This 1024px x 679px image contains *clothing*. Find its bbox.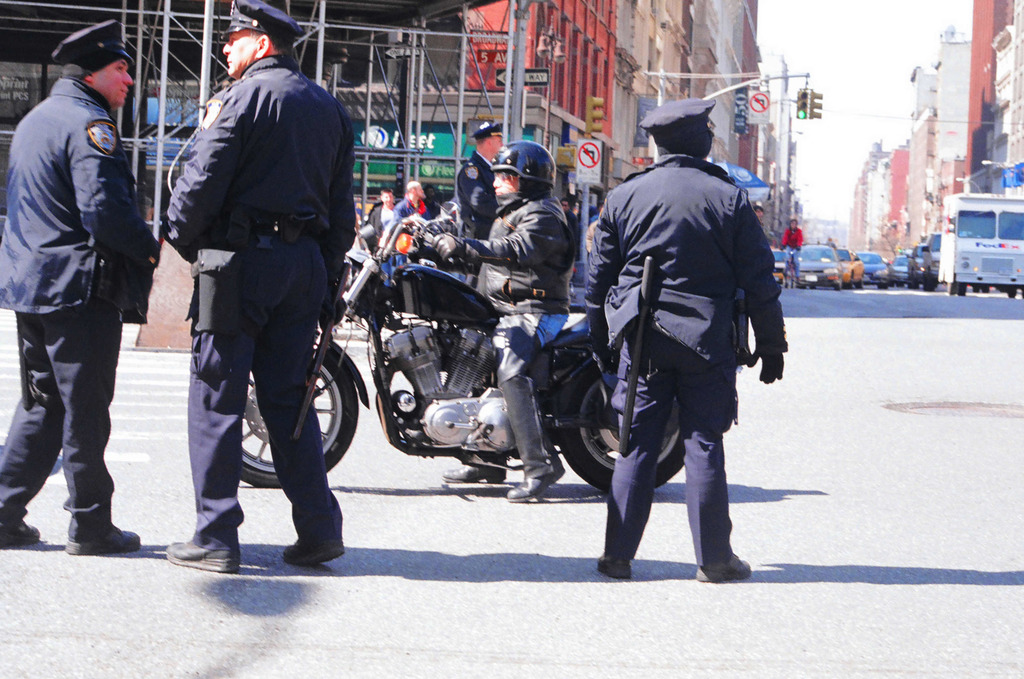
<bbox>0, 70, 153, 547</bbox>.
